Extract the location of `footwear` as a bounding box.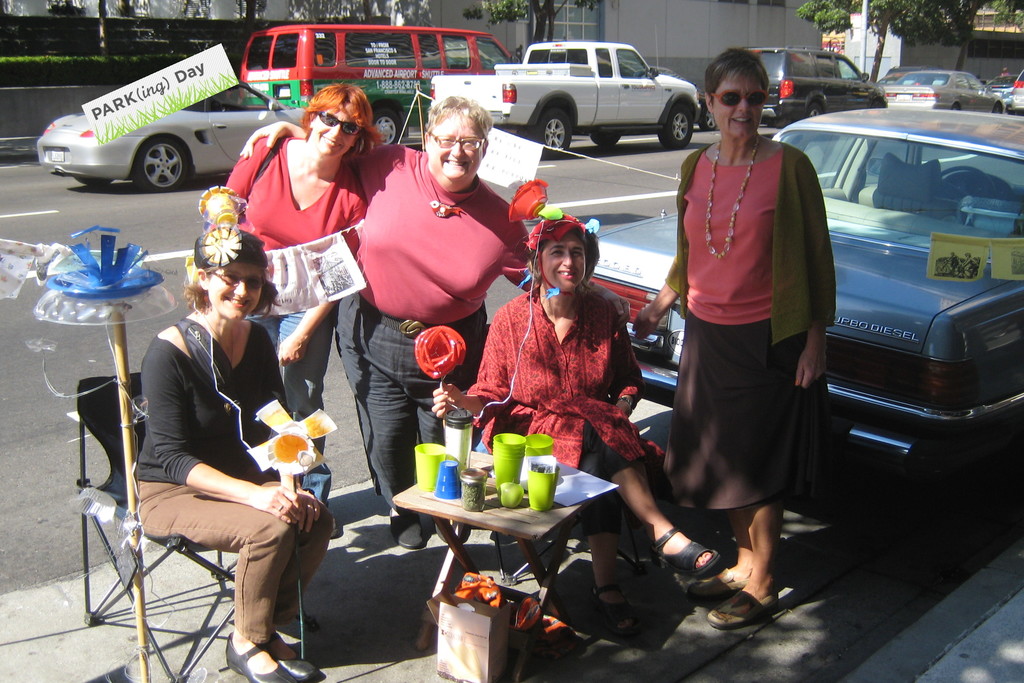
<bbox>388, 502, 425, 550</bbox>.
